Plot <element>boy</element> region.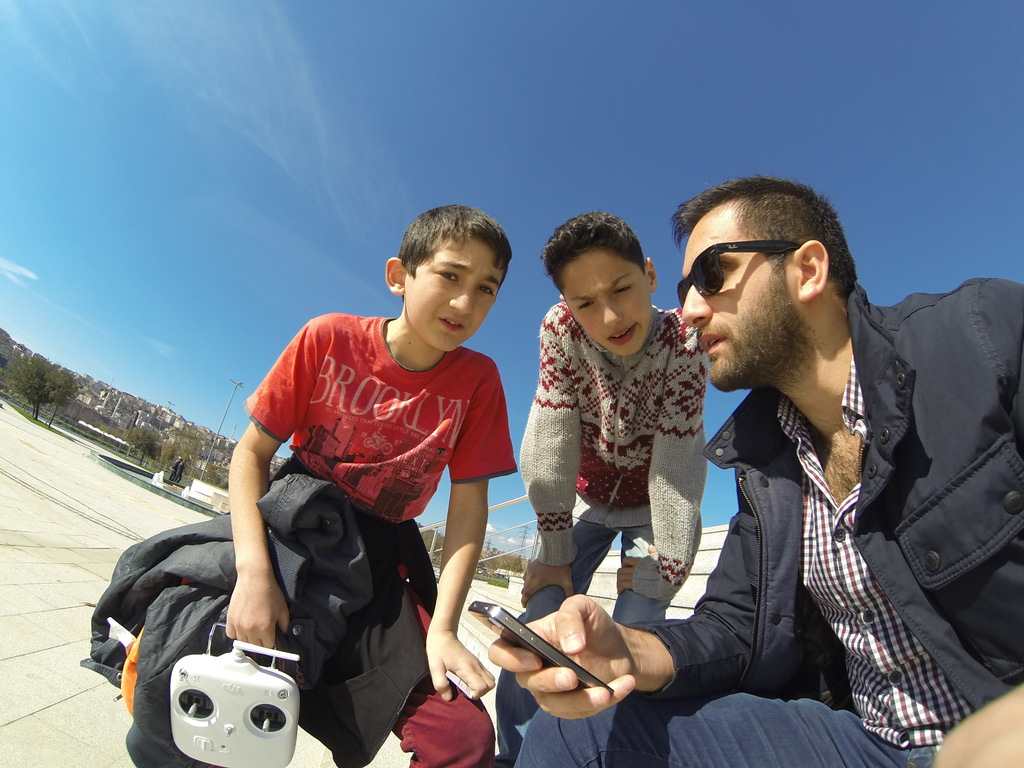
Plotted at [x1=495, y1=205, x2=712, y2=762].
